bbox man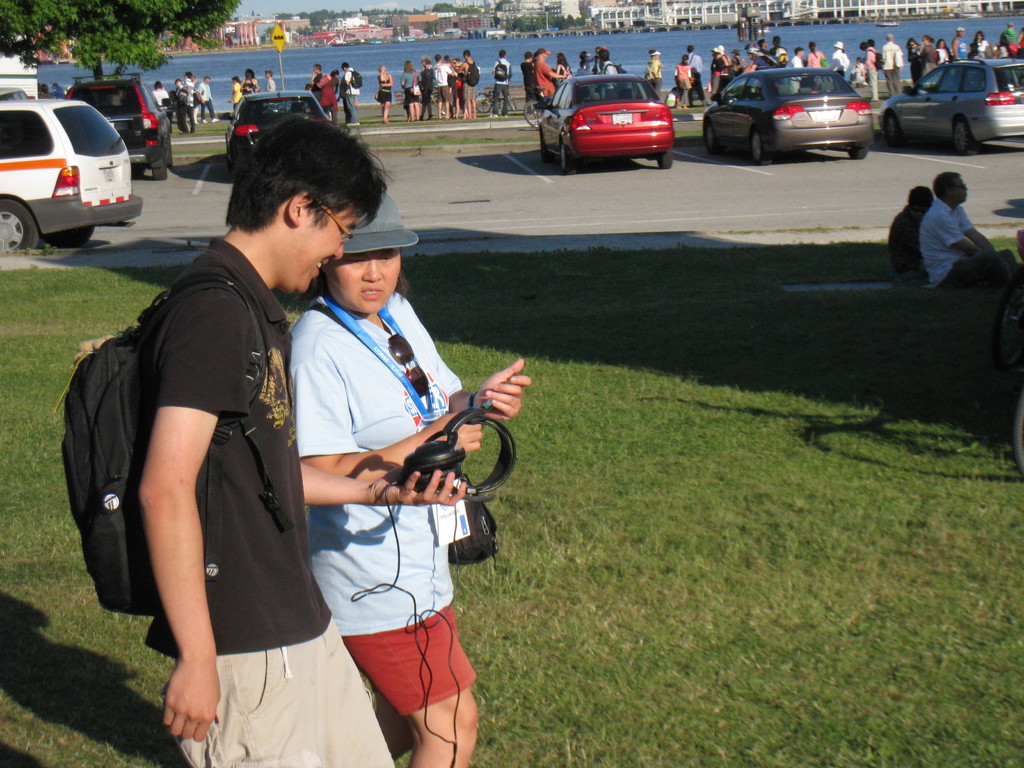
BBox(883, 33, 908, 99)
